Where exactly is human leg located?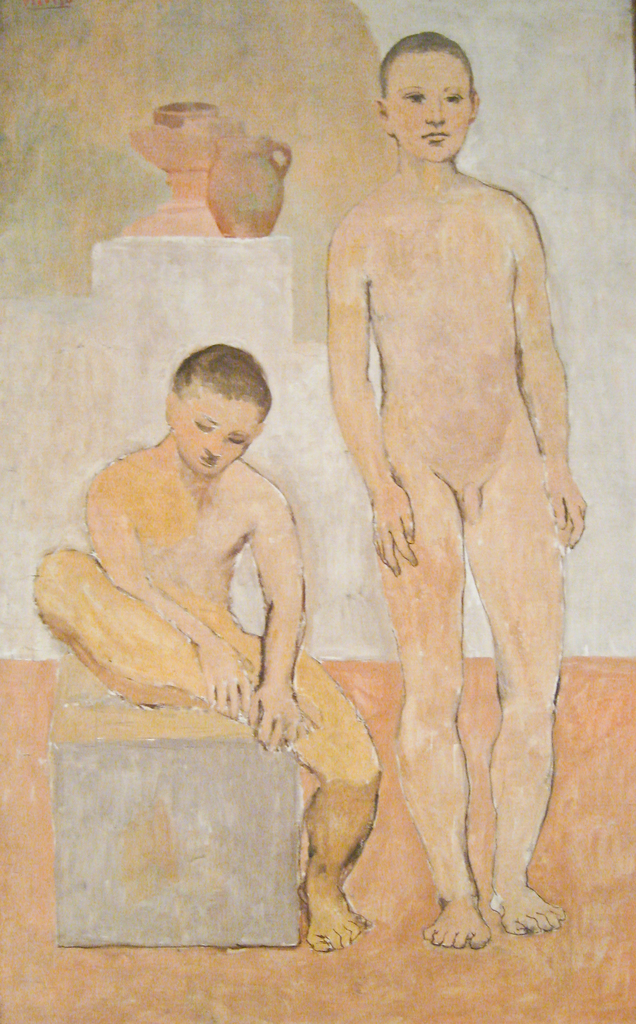
Its bounding box is <bbox>37, 548, 297, 727</bbox>.
